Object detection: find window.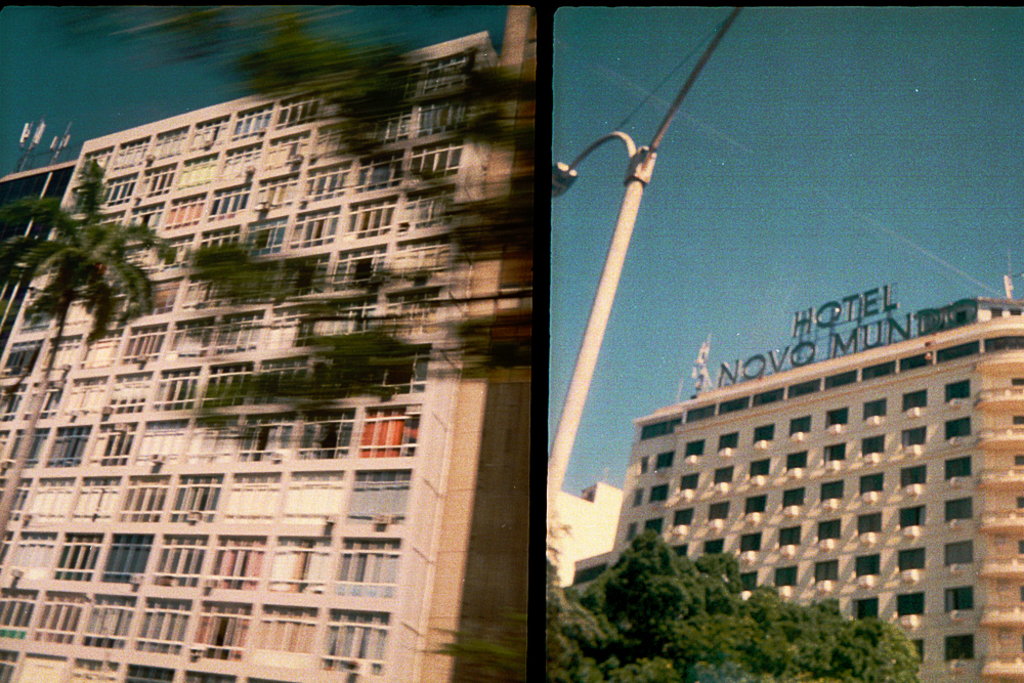
(x1=714, y1=429, x2=737, y2=455).
